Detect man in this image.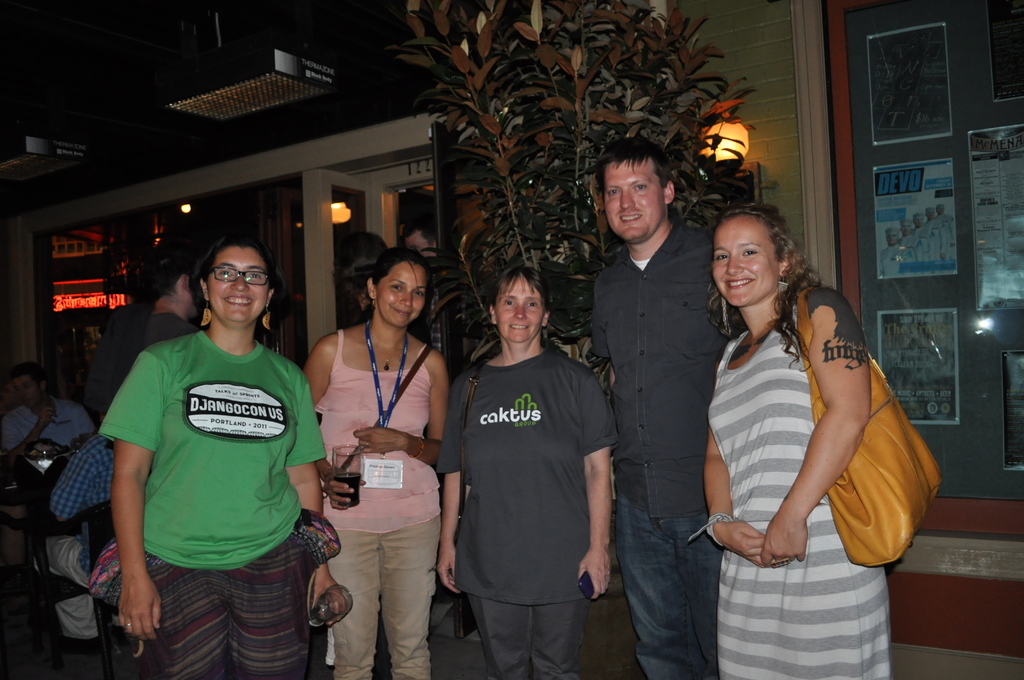
Detection: (586,131,737,665).
